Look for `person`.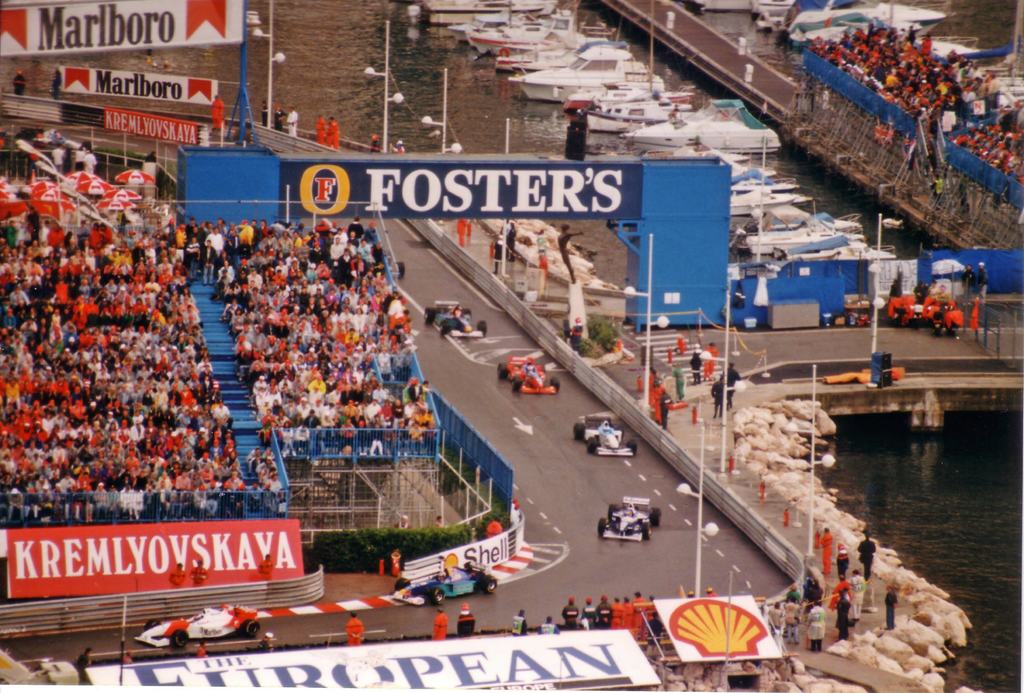
Found: 564:596:580:626.
